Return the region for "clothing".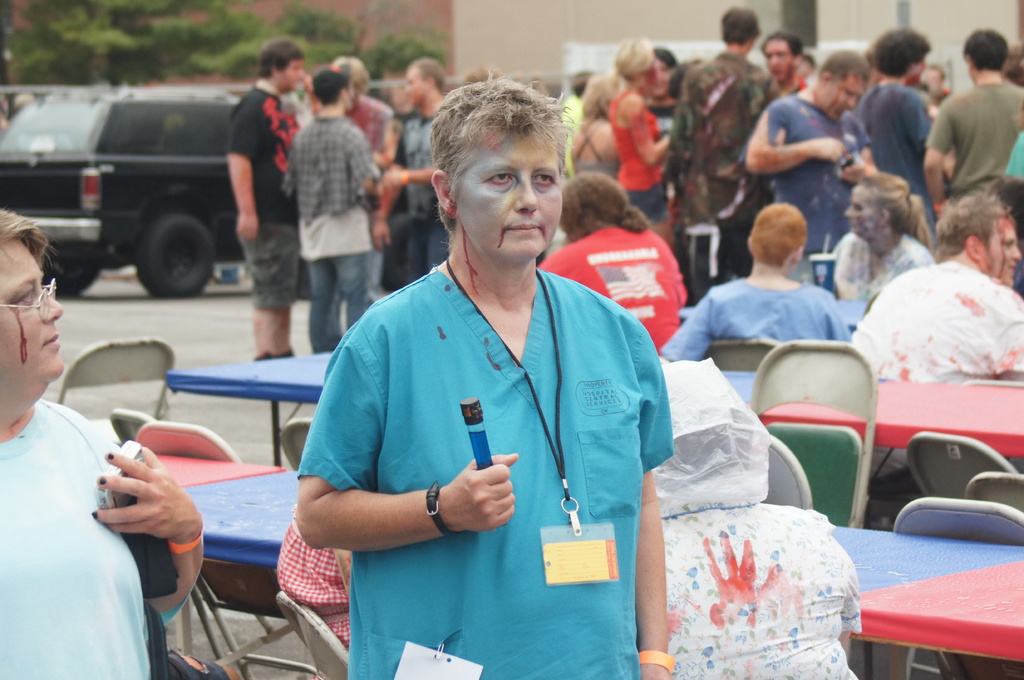
[x1=850, y1=253, x2=1023, y2=509].
